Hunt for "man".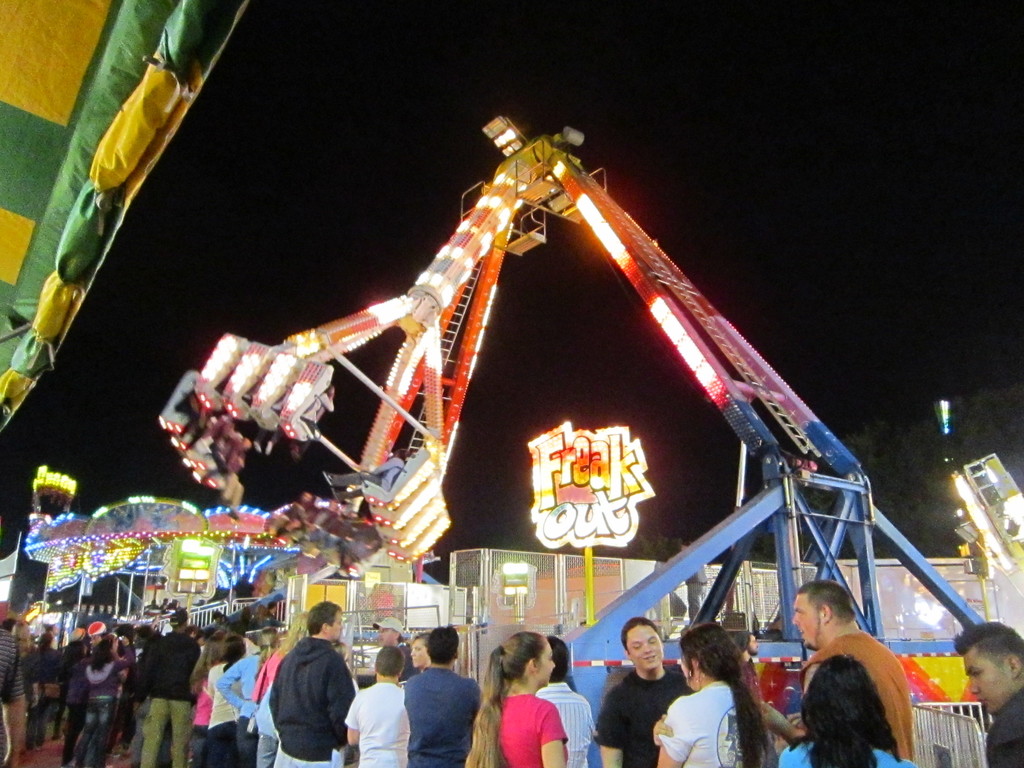
Hunted down at rect(951, 618, 1023, 767).
